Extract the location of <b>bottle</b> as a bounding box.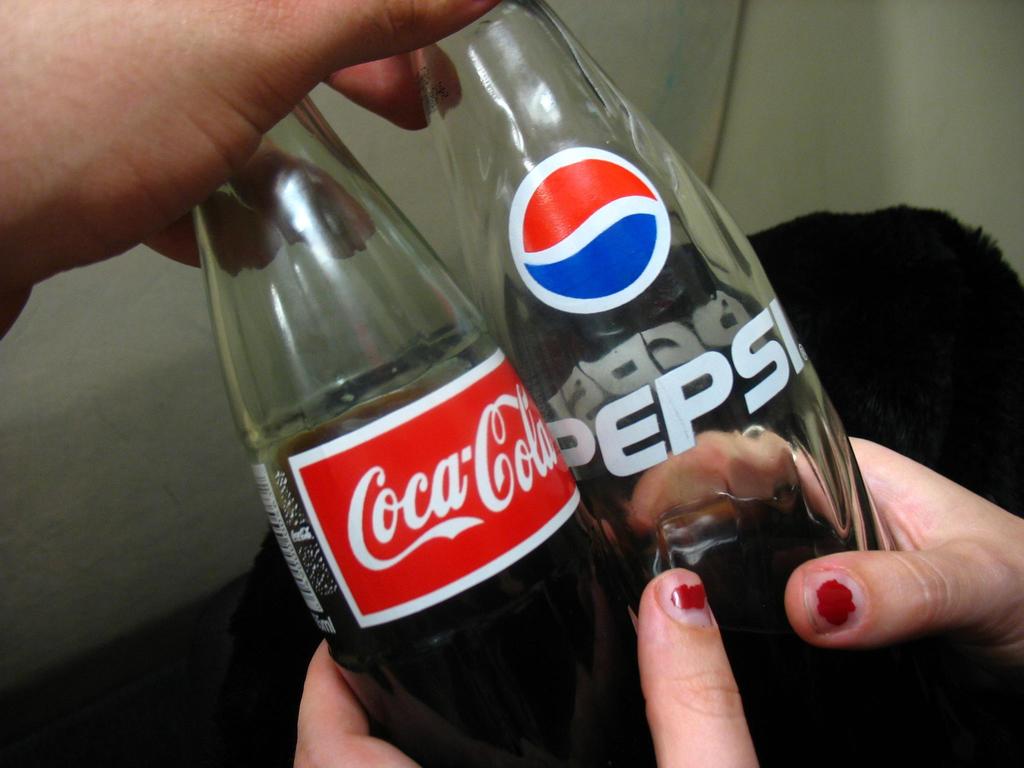
(194, 92, 653, 767).
